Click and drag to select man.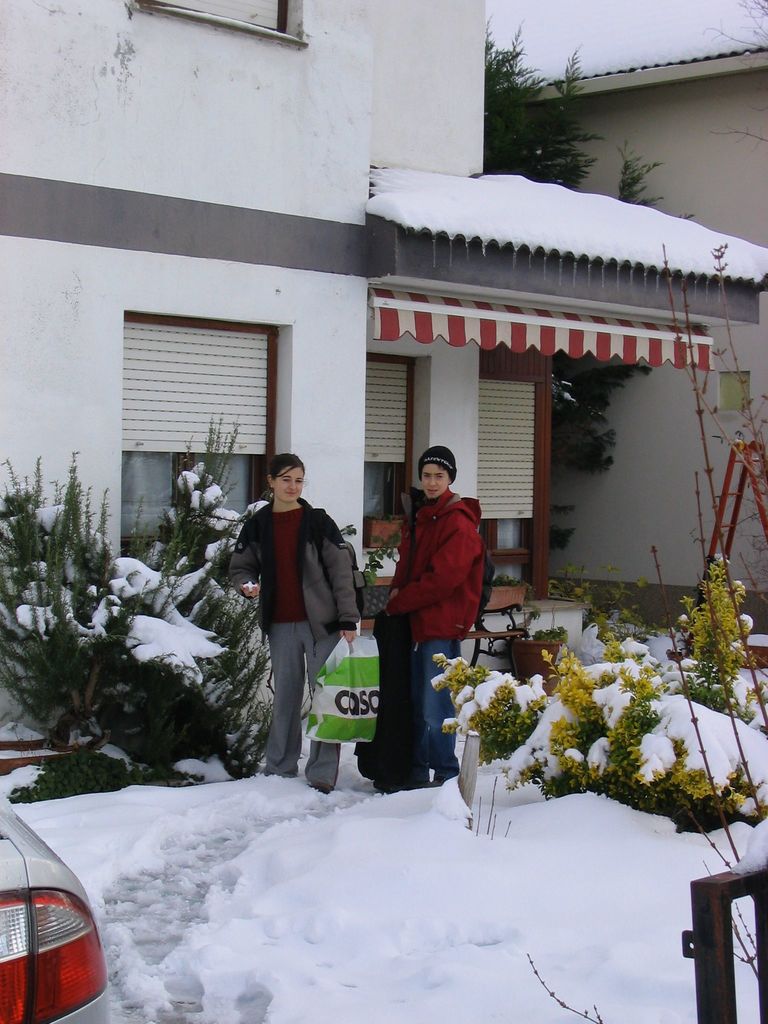
Selection: {"left": 360, "top": 442, "right": 490, "bottom": 783}.
